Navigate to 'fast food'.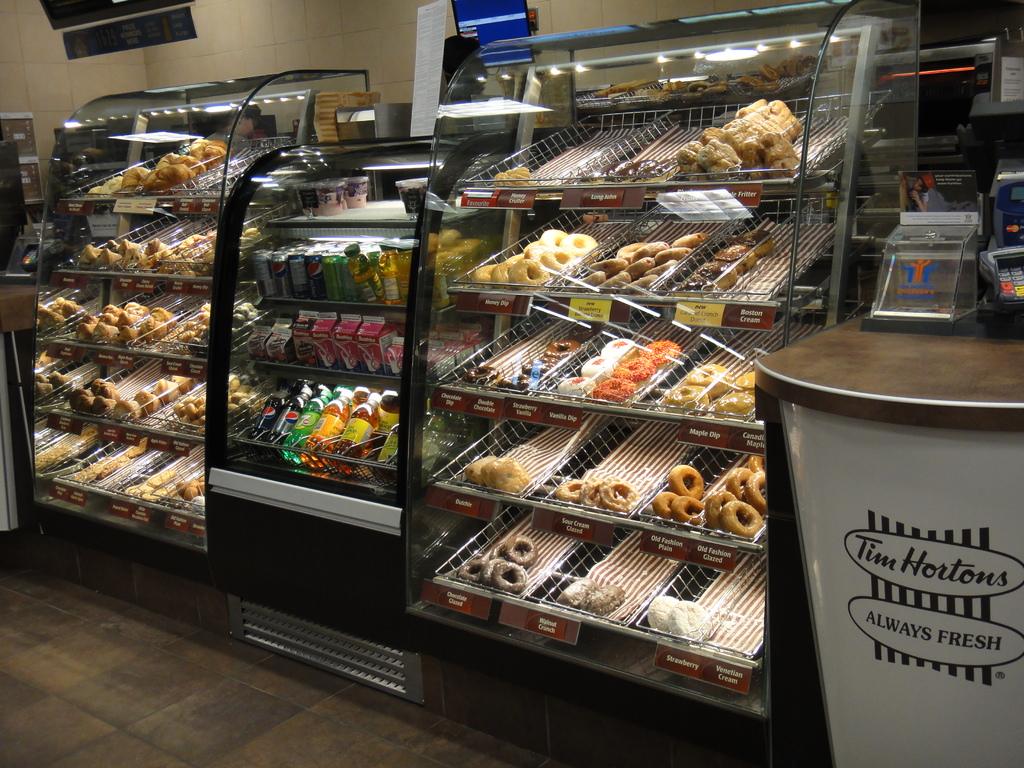
Navigation target: (x1=596, y1=53, x2=819, y2=97).
